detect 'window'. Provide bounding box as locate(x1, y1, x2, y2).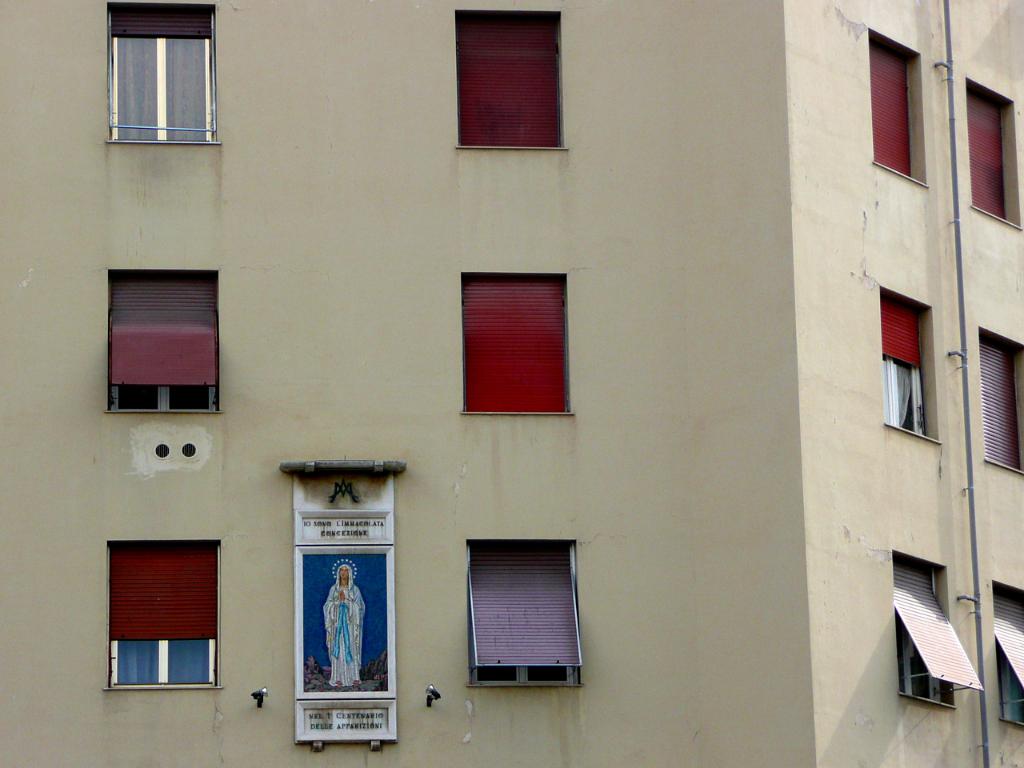
locate(91, 0, 226, 150).
